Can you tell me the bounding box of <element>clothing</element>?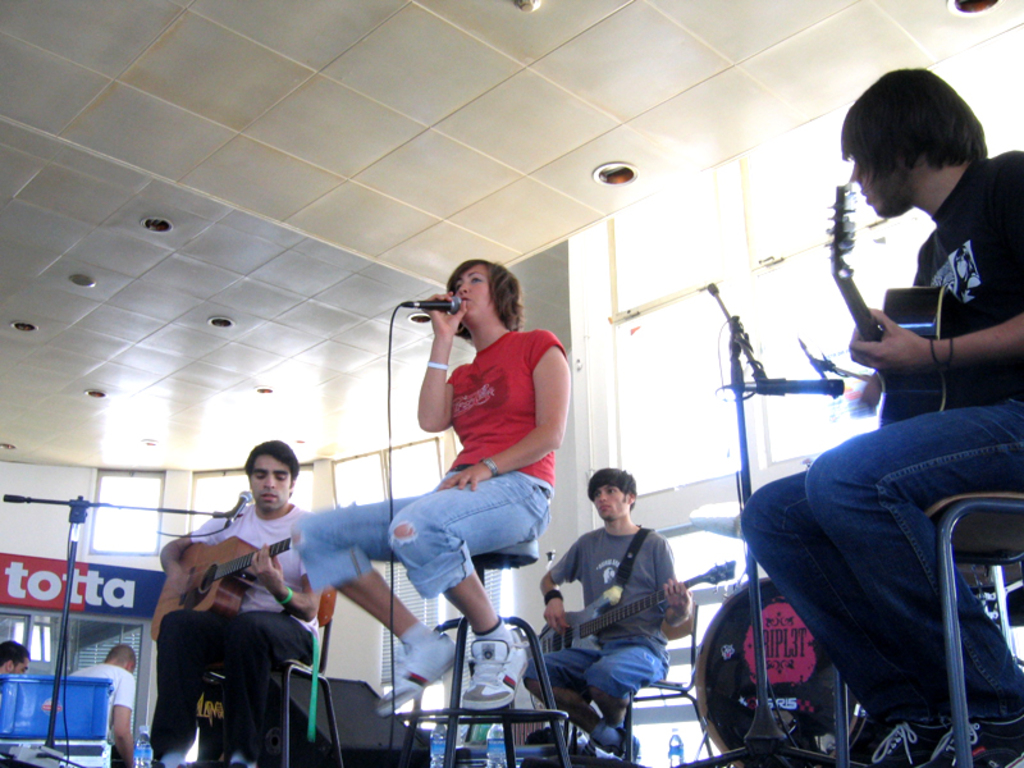
(x1=733, y1=145, x2=1023, y2=723).
